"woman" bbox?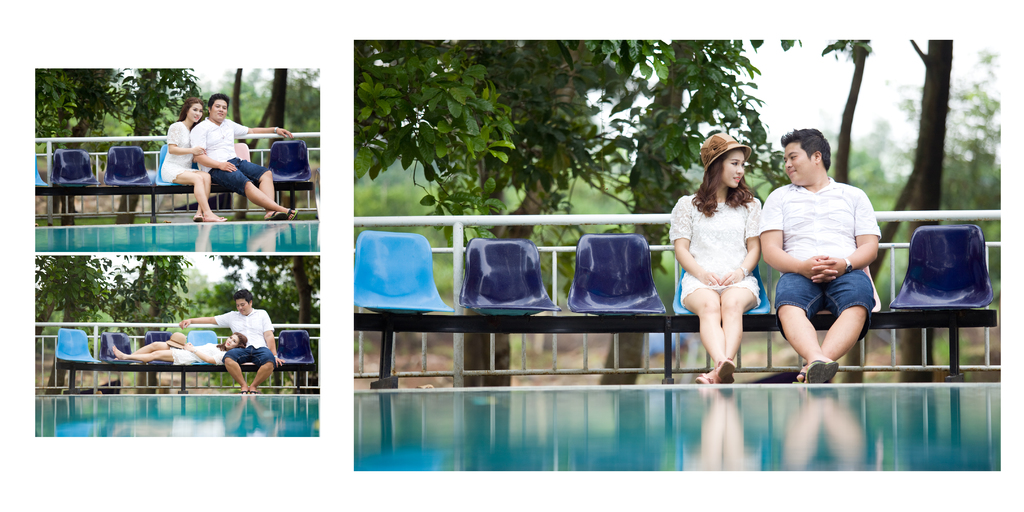
678/138/778/366
